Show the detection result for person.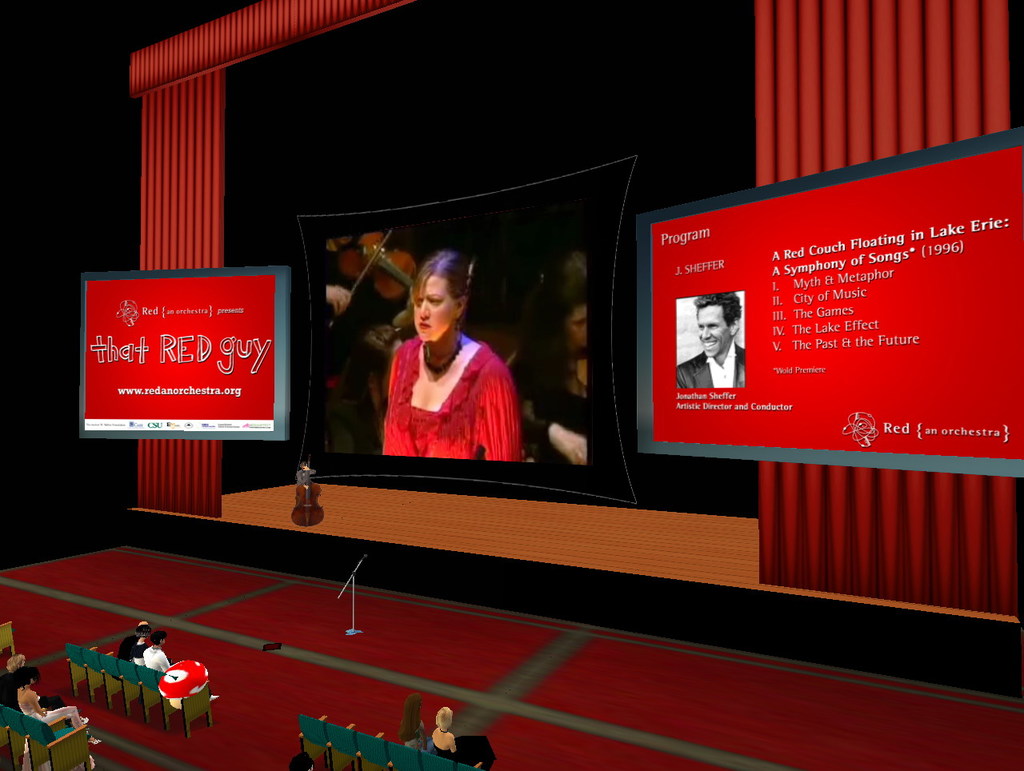
x1=432, y1=702, x2=498, y2=768.
